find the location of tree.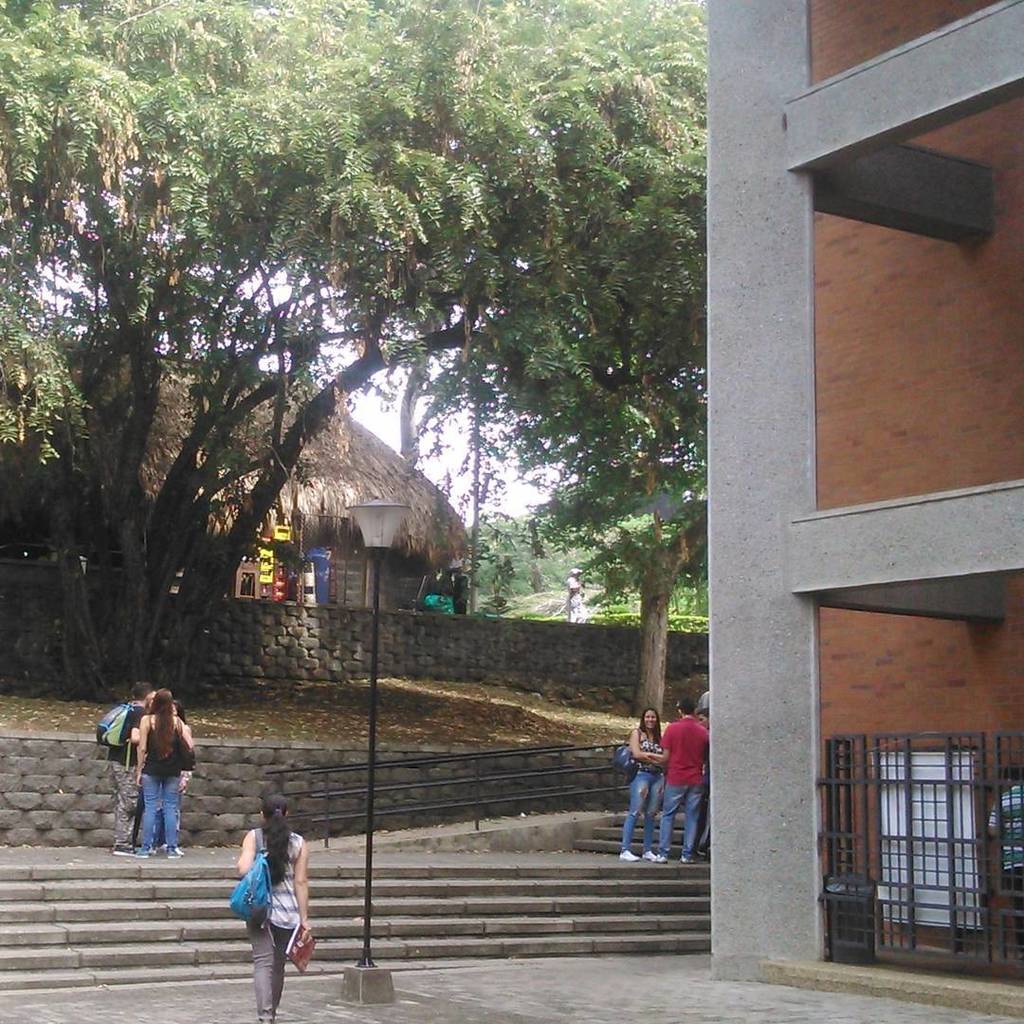
Location: select_region(0, 0, 710, 696).
